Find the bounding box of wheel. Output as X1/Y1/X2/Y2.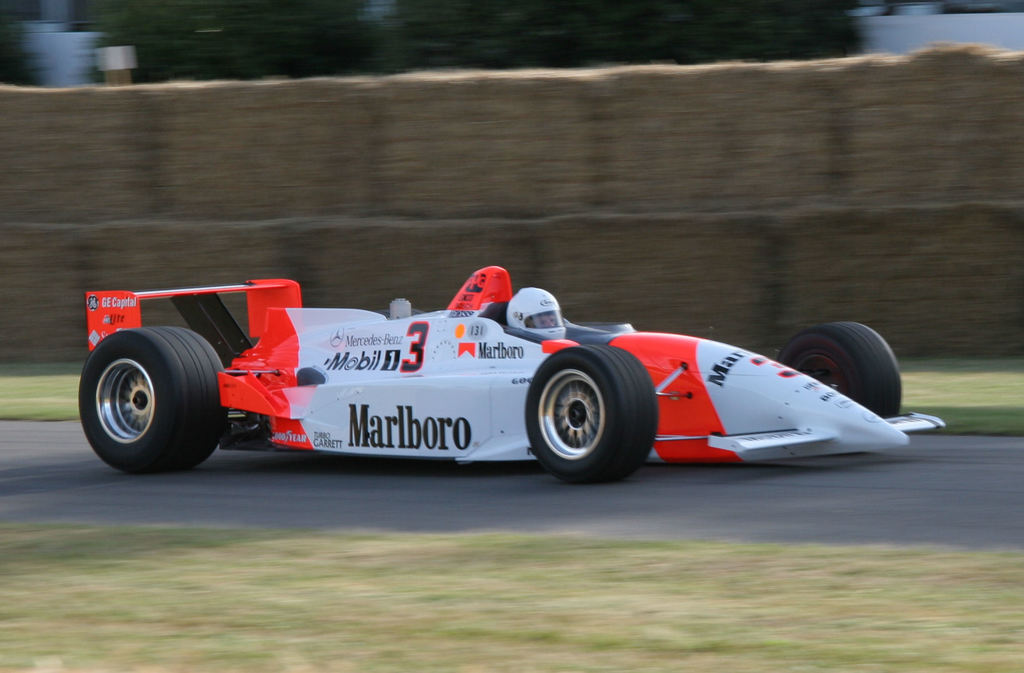
525/347/647/482.
